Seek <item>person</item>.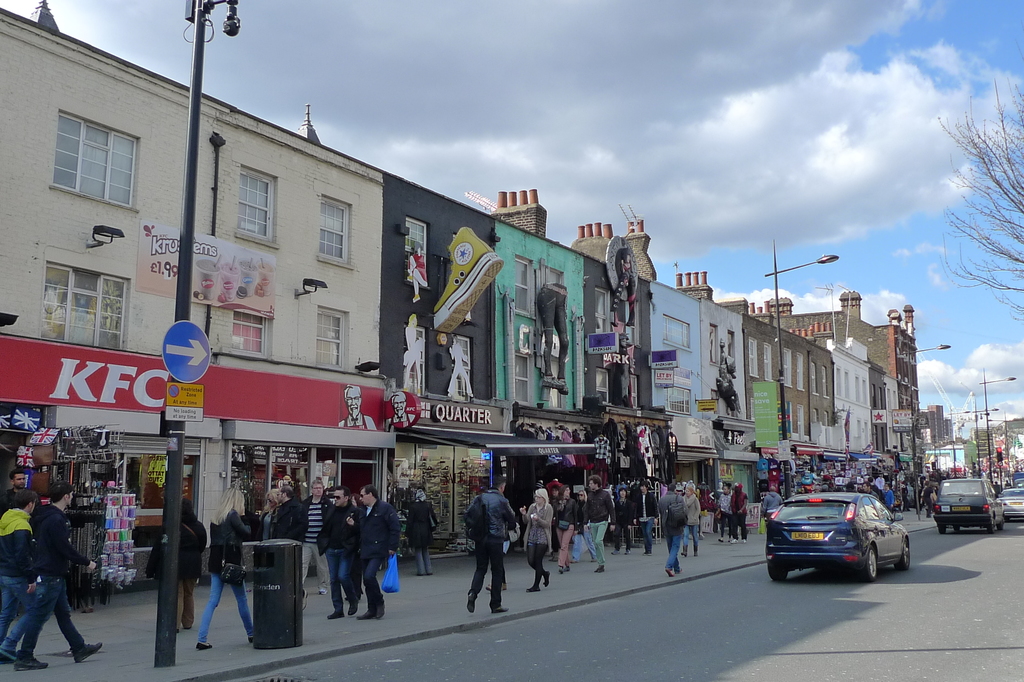
left=586, top=476, right=617, bottom=572.
